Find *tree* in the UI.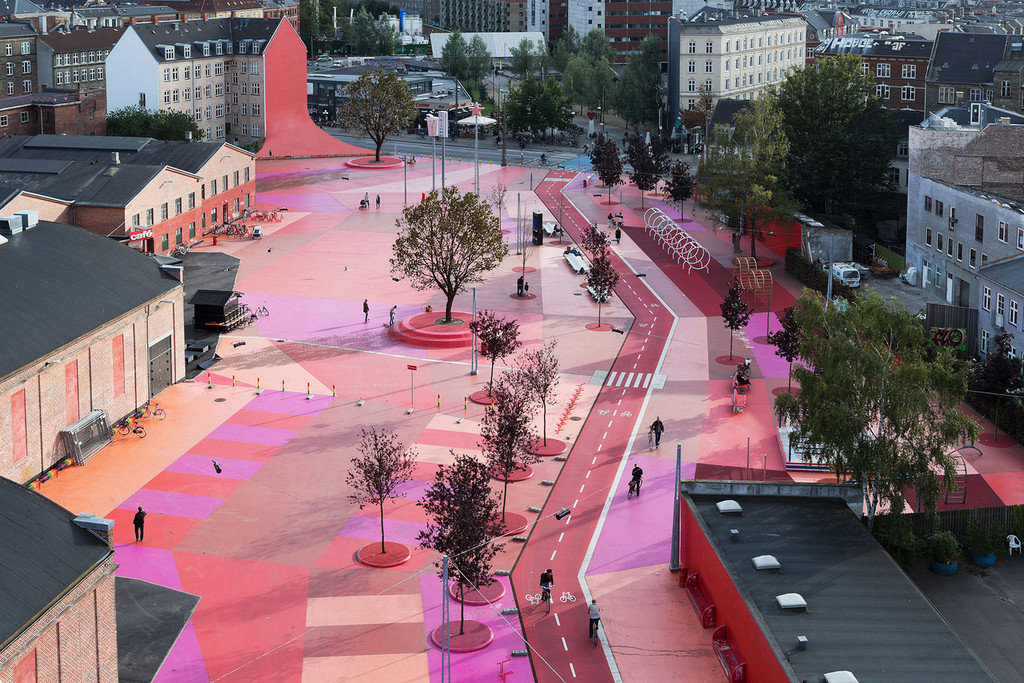
UI element at box=[550, 16, 632, 109].
